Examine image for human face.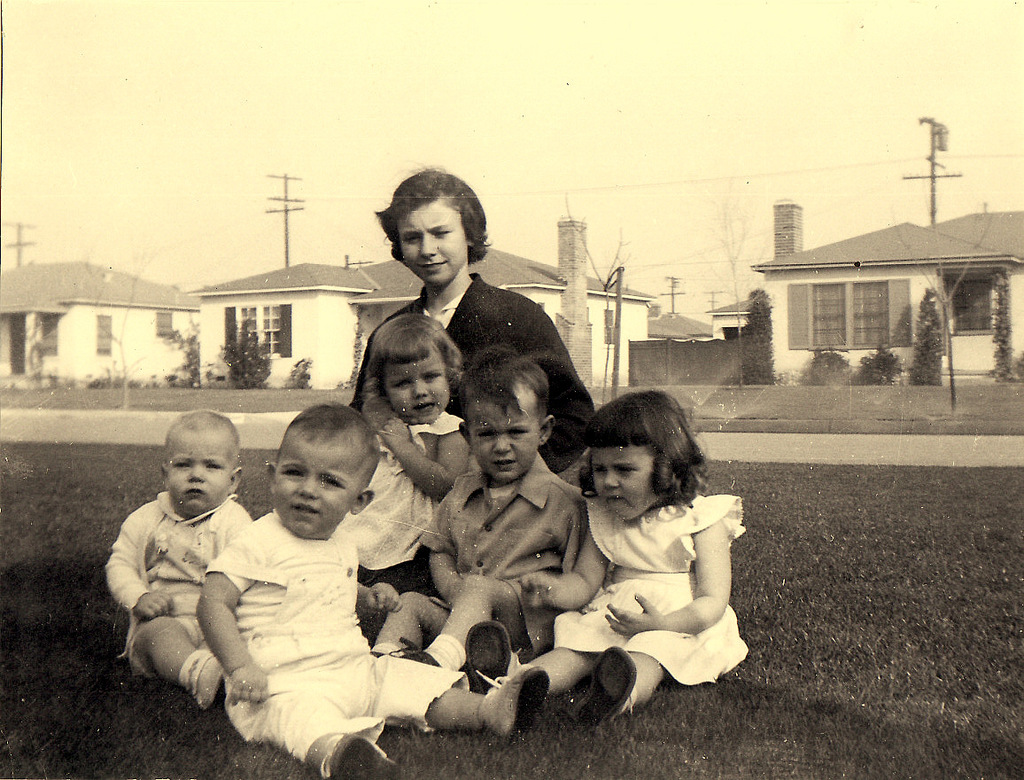
Examination result: bbox(389, 358, 450, 417).
